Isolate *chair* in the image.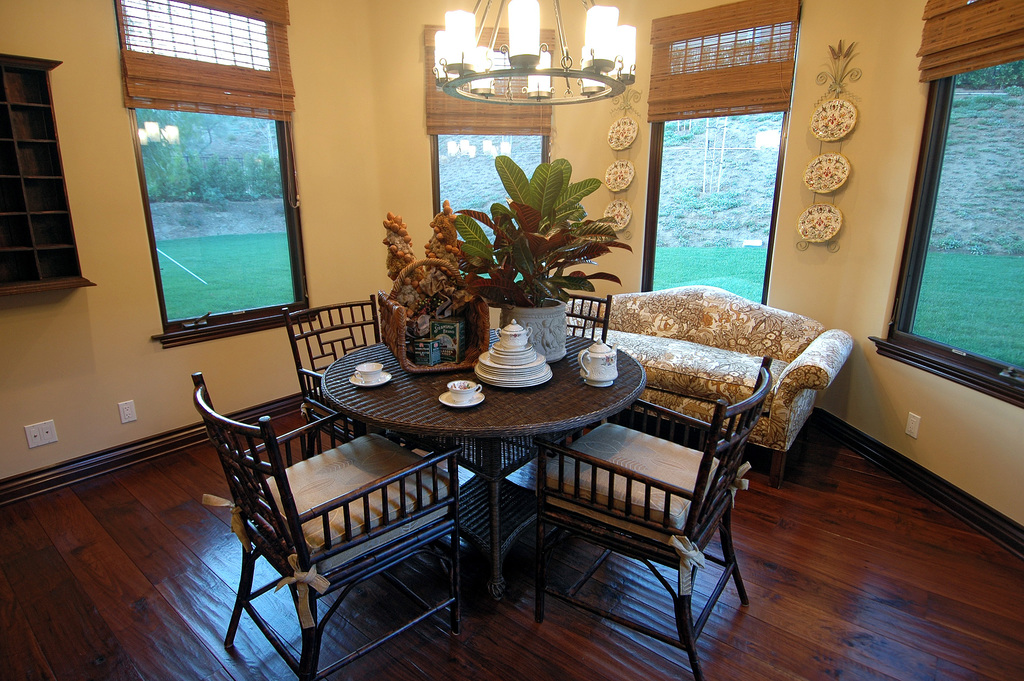
Isolated region: detection(279, 293, 426, 455).
